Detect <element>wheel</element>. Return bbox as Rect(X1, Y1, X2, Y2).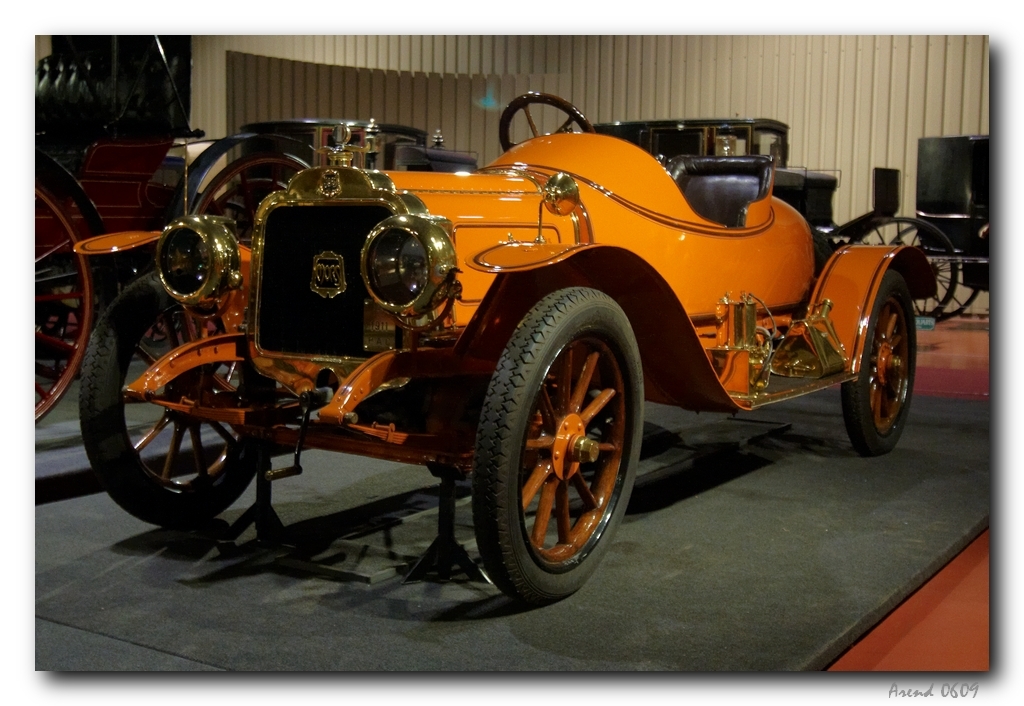
Rect(908, 228, 980, 318).
